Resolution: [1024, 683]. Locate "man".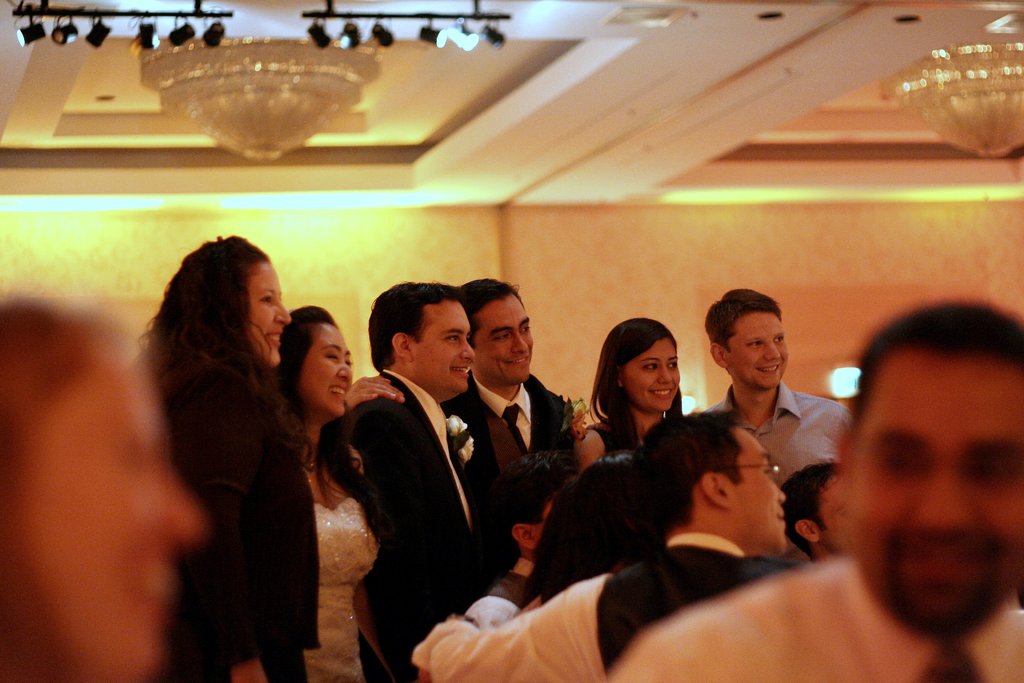
426,447,589,682.
